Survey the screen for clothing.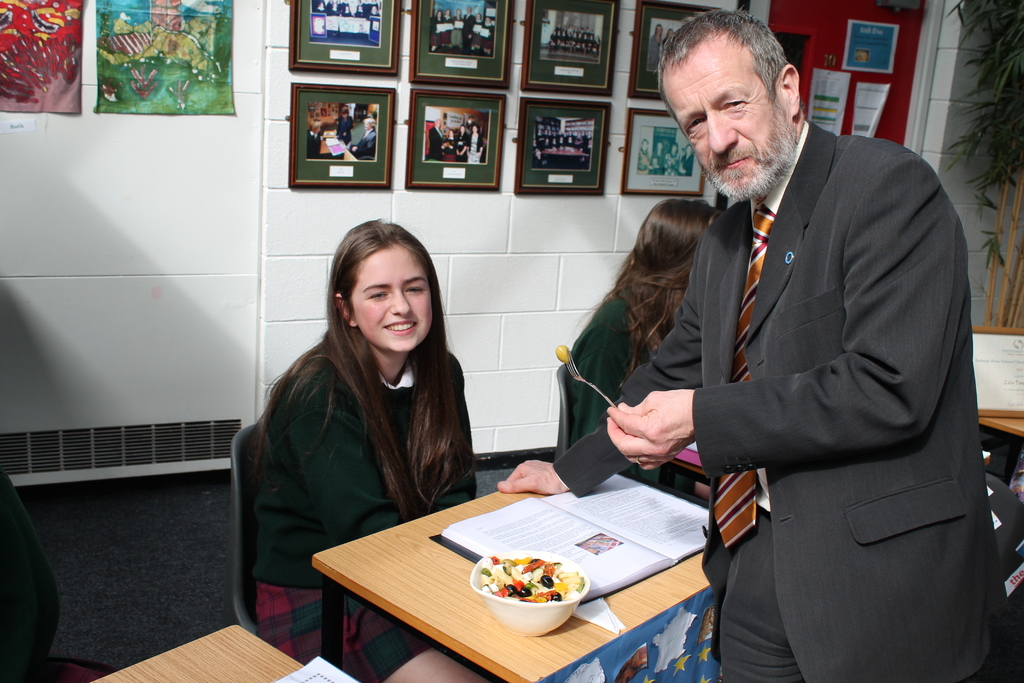
Survey found: l=428, t=126, r=447, b=158.
